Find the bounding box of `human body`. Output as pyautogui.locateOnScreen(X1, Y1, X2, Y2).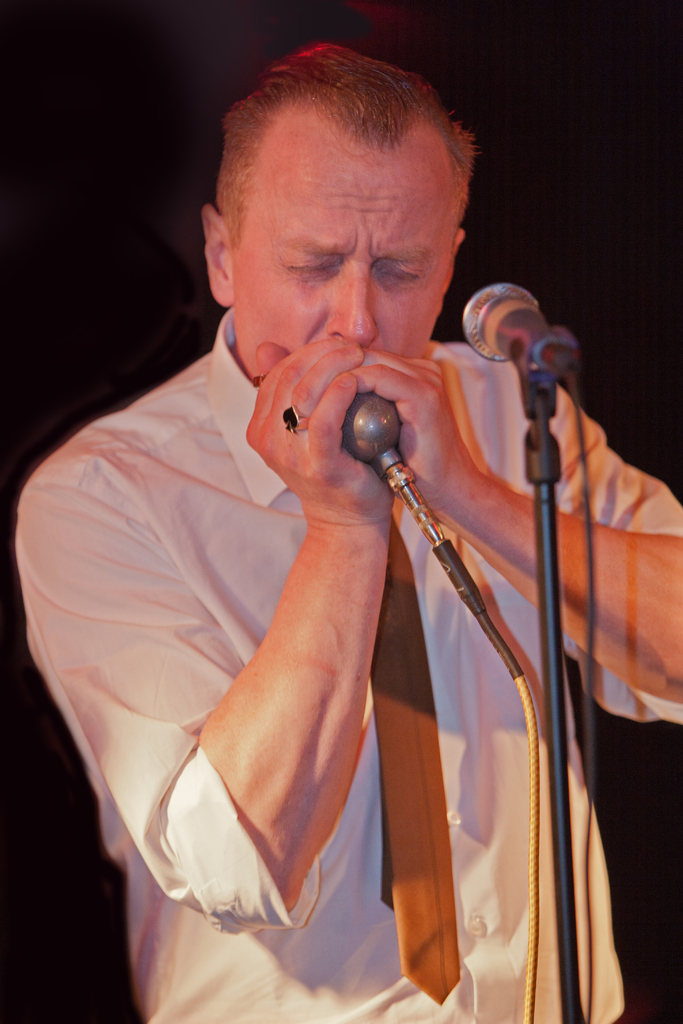
pyautogui.locateOnScreen(62, 140, 611, 1015).
